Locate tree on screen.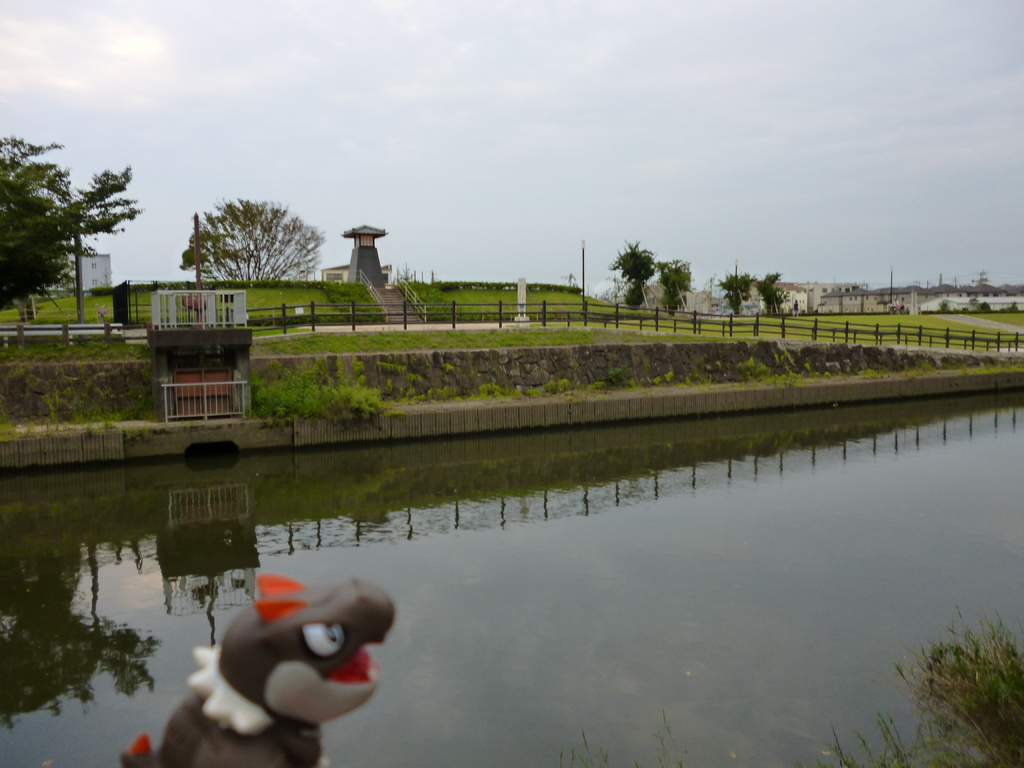
On screen at bbox=(0, 135, 147, 312).
